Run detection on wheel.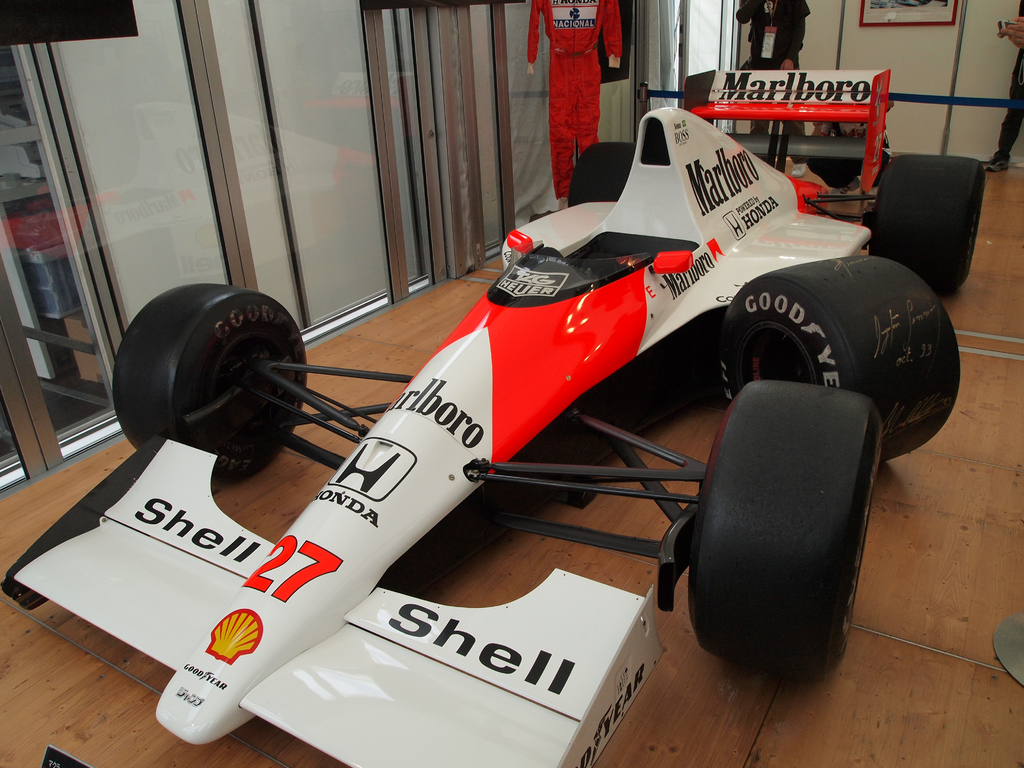
Result: 874 147 988 288.
